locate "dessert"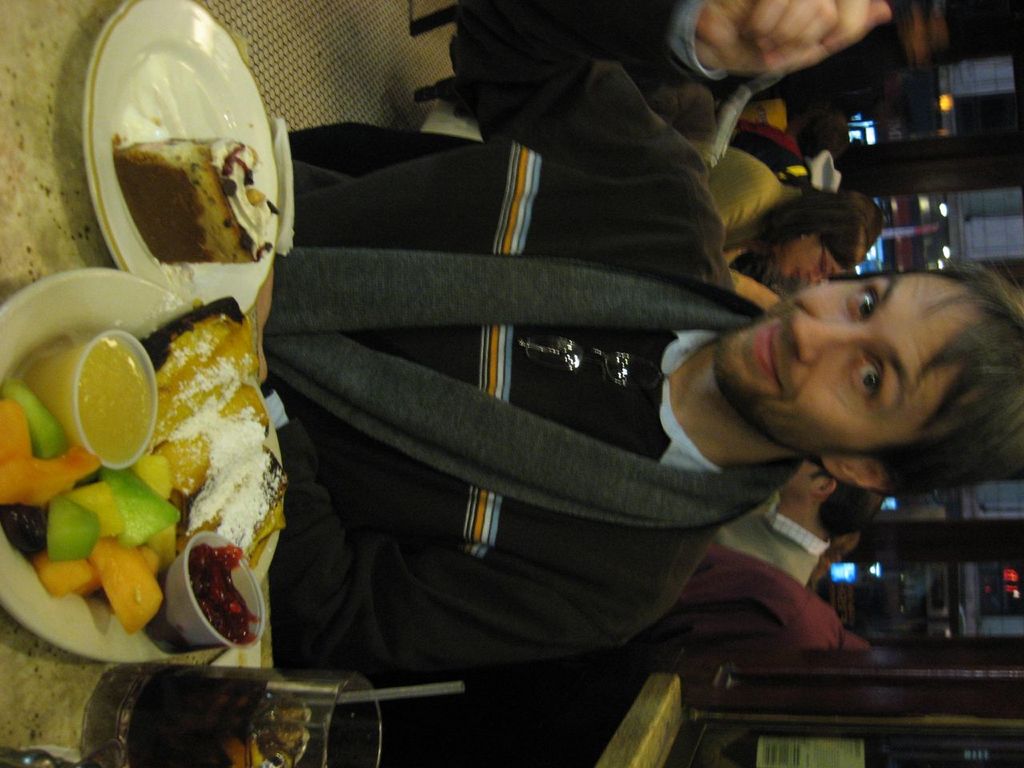
<box>108,134,276,258</box>
